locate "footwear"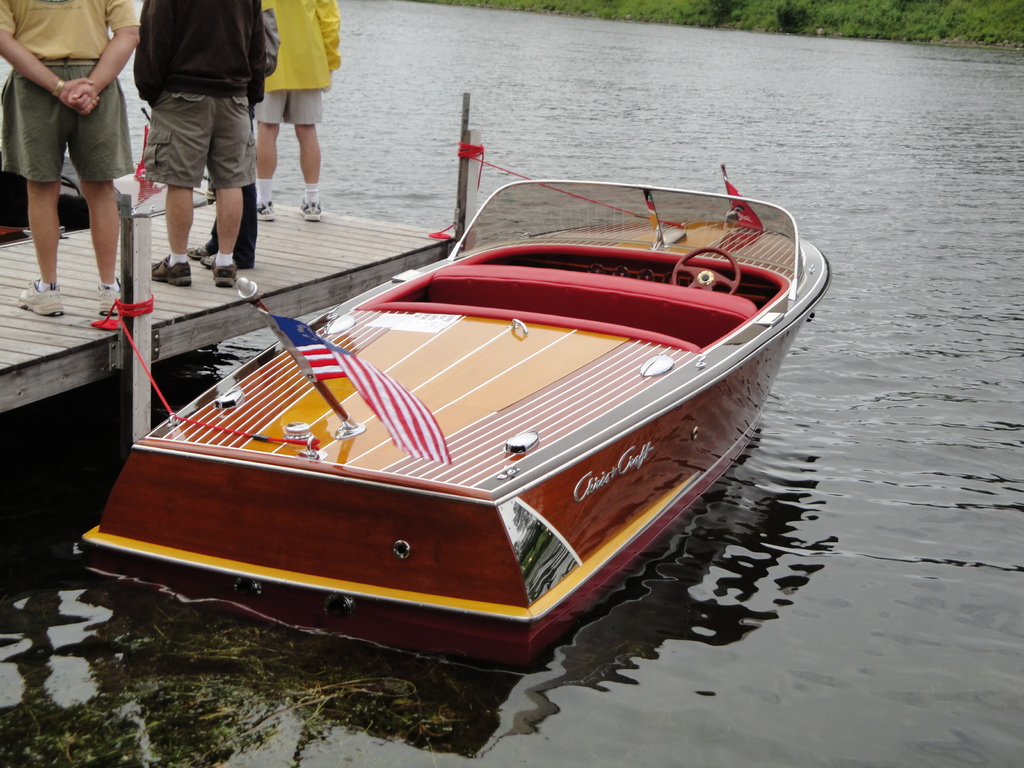
(213,259,237,286)
